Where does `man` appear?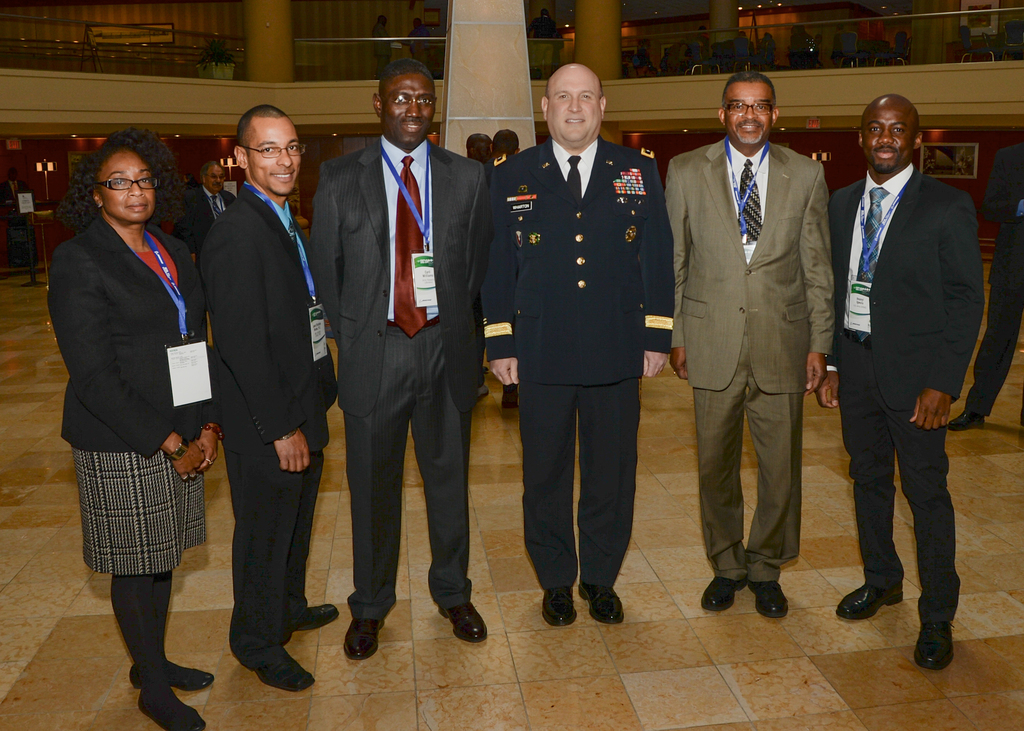
Appears at x1=528 y1=10 x2=563 y2=42.
